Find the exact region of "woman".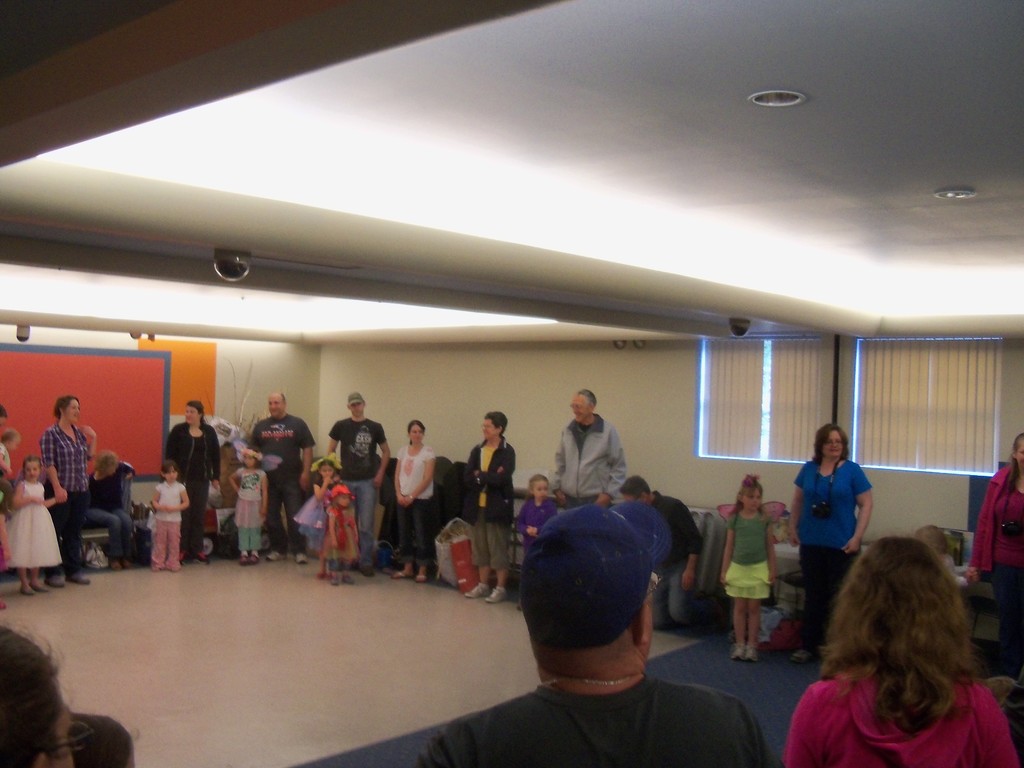
Exact region: region(76, 447, 136, 574).
